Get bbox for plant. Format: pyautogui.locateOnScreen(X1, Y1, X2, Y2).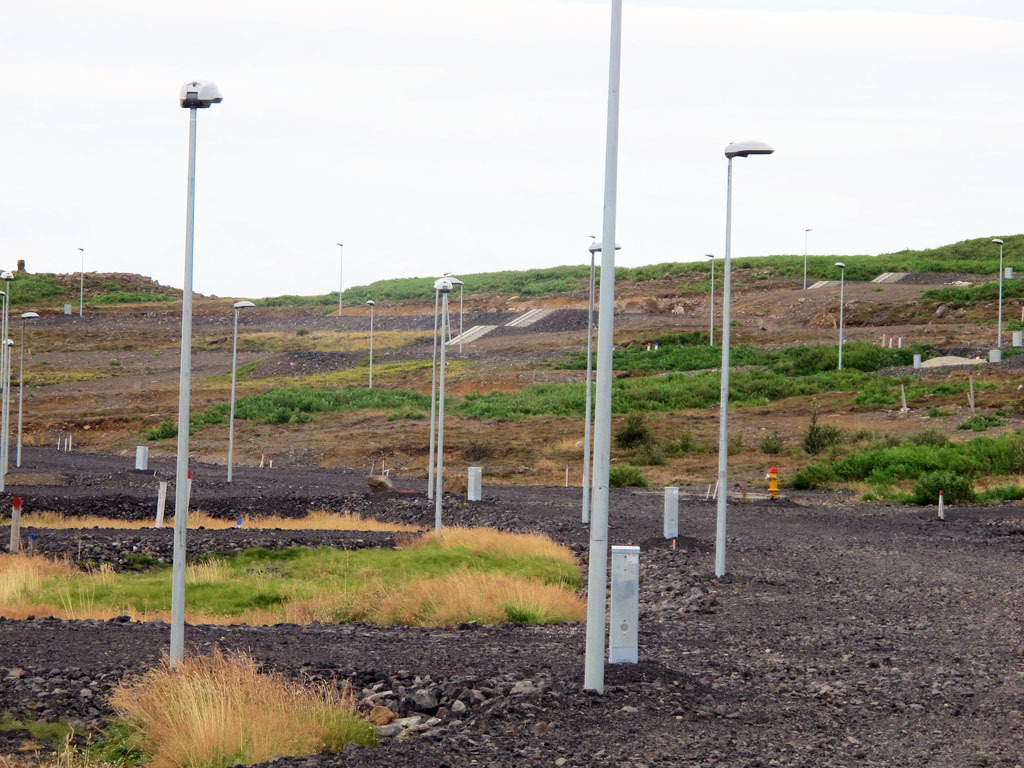
pyautogui.locateOnScreen(676, 426, 692, 451).
